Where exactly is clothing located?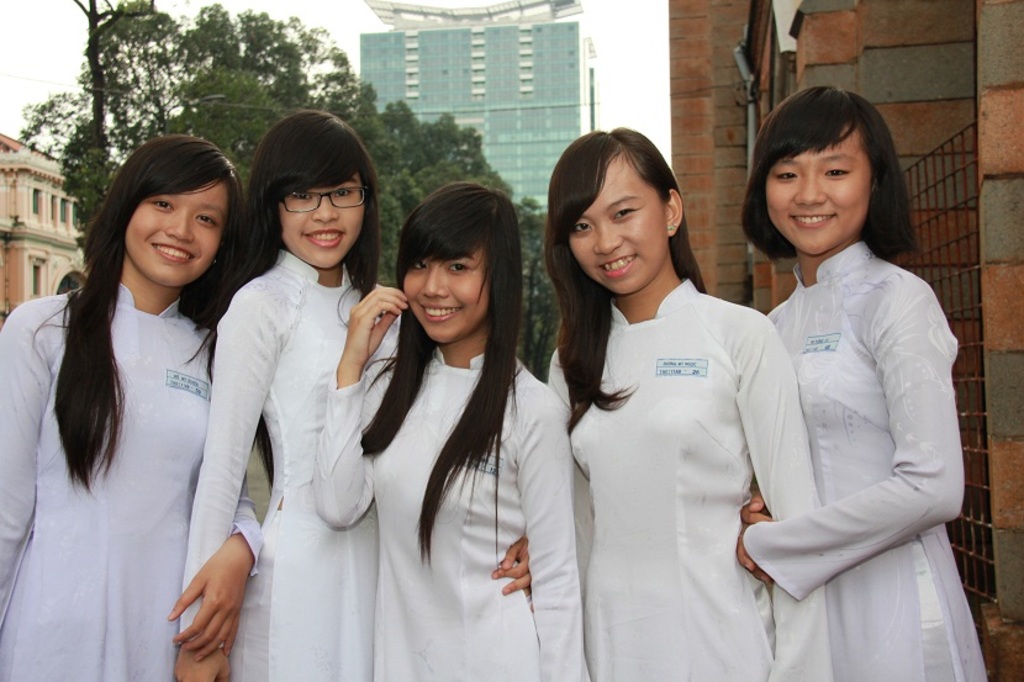
Its bounding box is rect(539, 273, 835, 681).
